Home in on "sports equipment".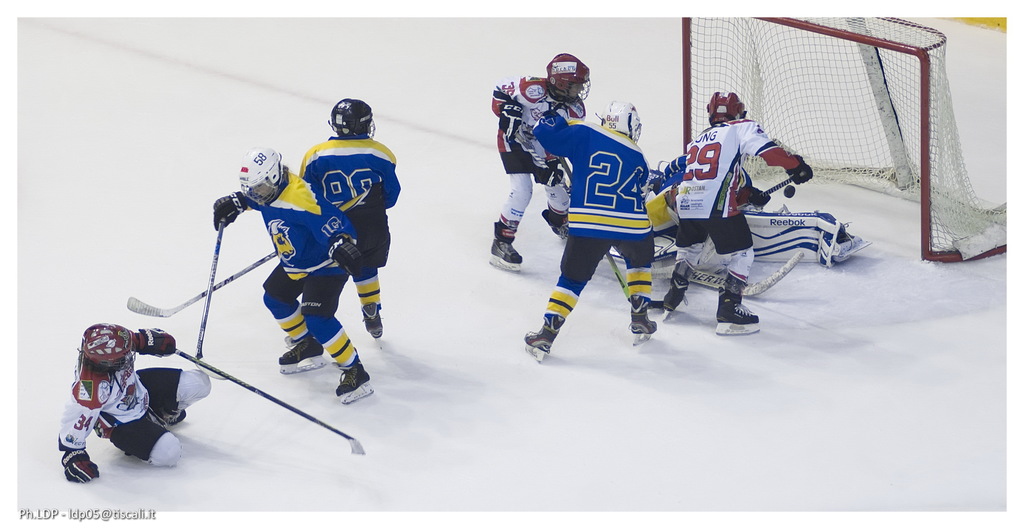
Homed in at 560:156:668:307.
